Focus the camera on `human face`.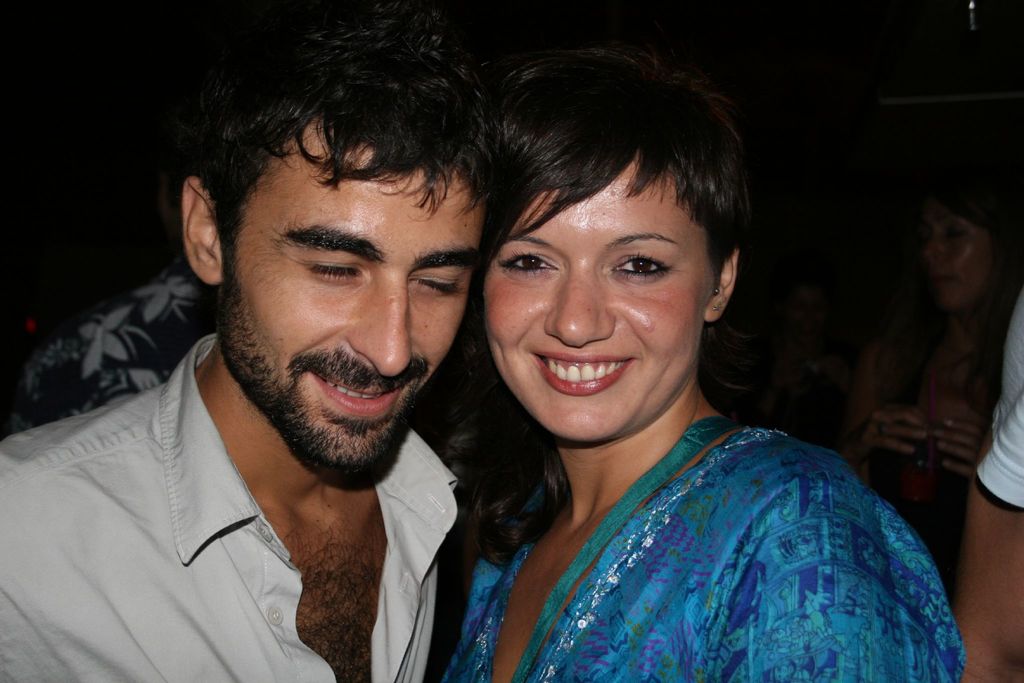
Focus region: {"x1": 924, "y1": 194, "x2": 1004, "y2": 306}.
